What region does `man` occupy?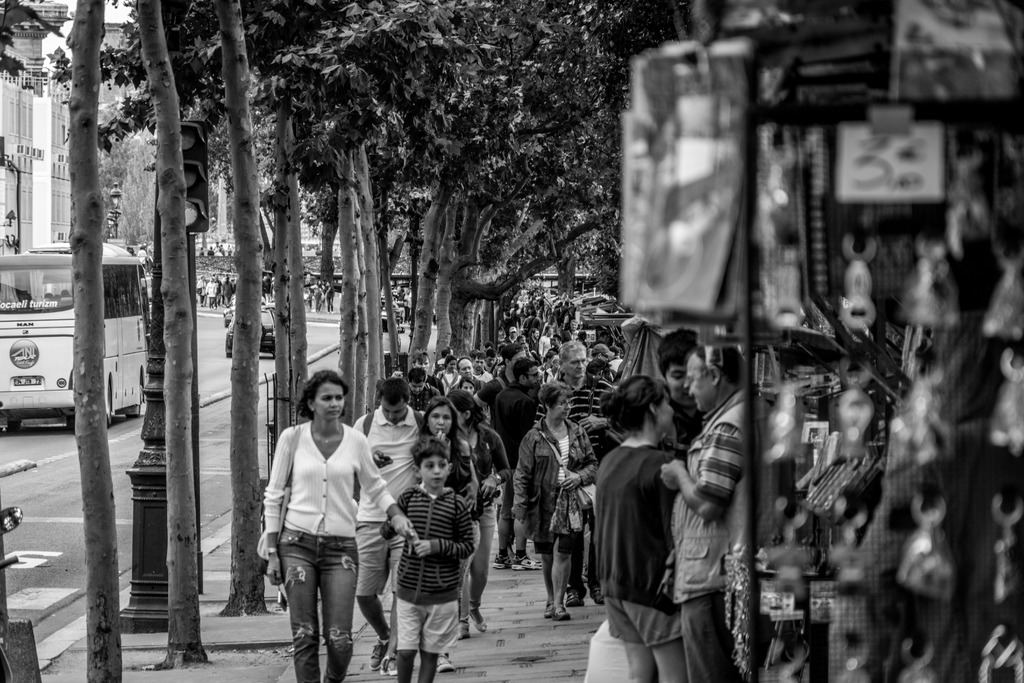
{"left": 445, "top": 360, "right": 474, "bottom": 394}.
